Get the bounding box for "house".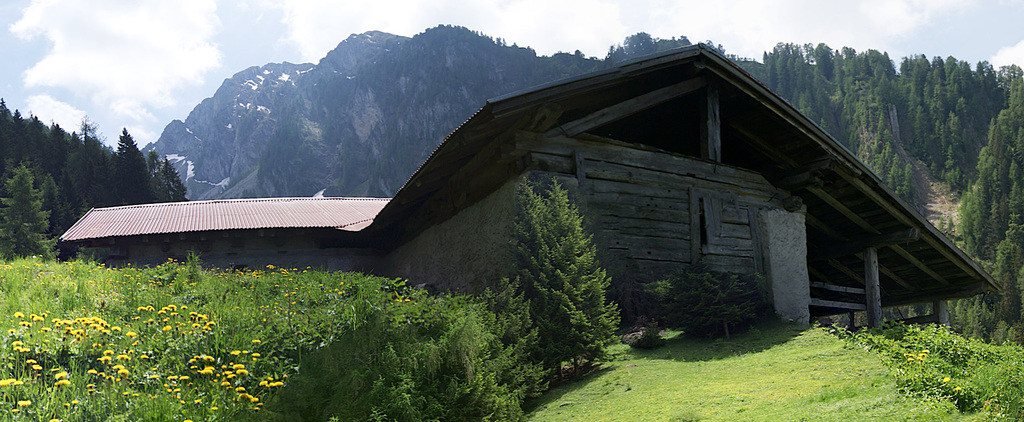
104:41:969:365.
